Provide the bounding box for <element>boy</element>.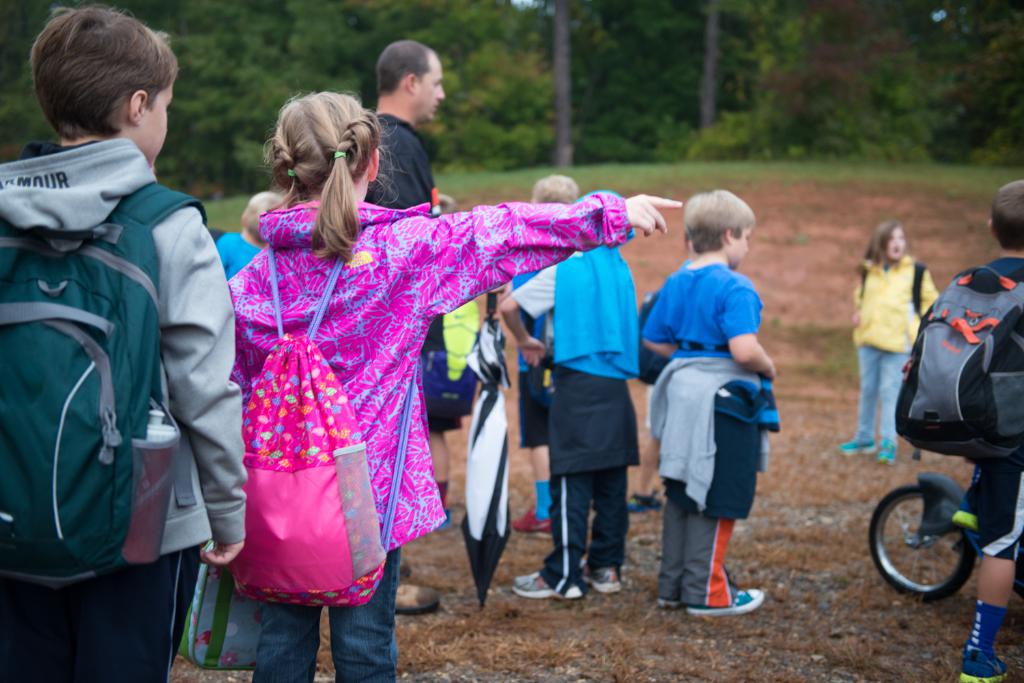
956:175:1023:682.
